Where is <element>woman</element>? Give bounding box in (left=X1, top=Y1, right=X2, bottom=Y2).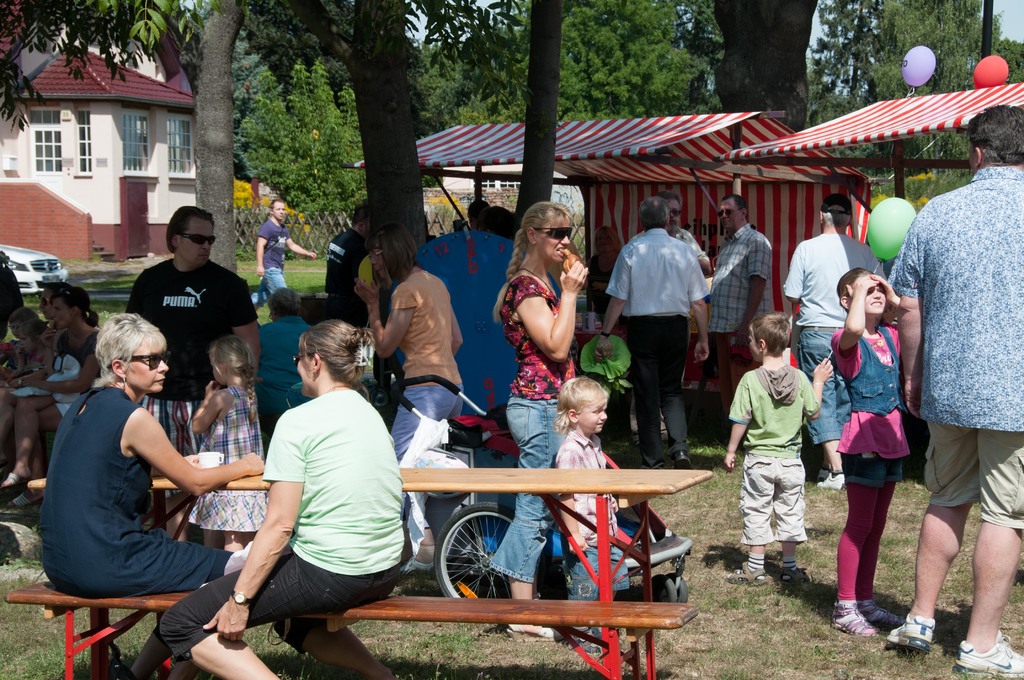
(left=486, top=208, right=594, bottom=639).
